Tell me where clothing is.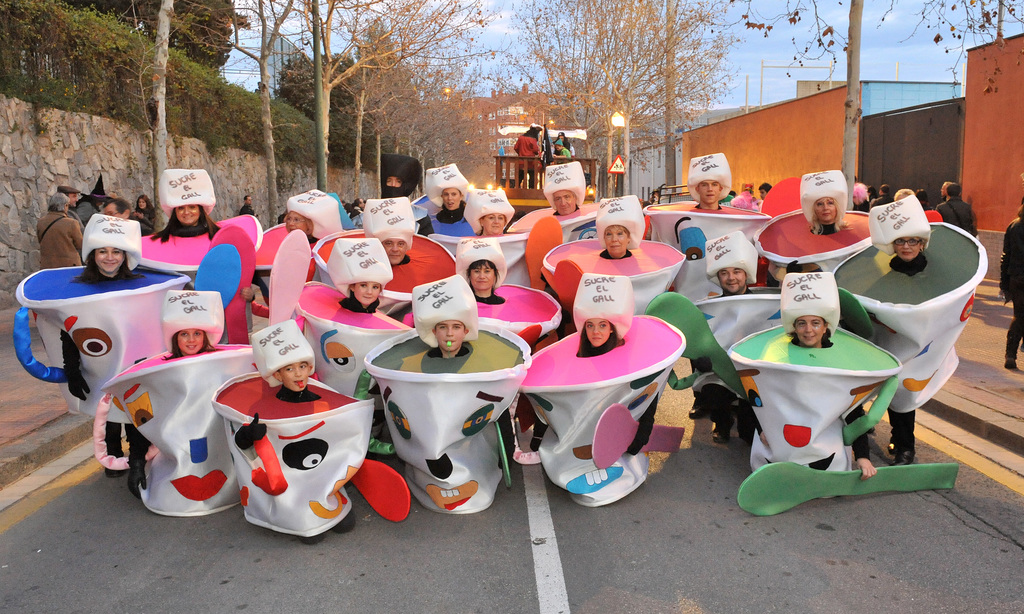
clothing is at <box>406,273,578,360</box>.
